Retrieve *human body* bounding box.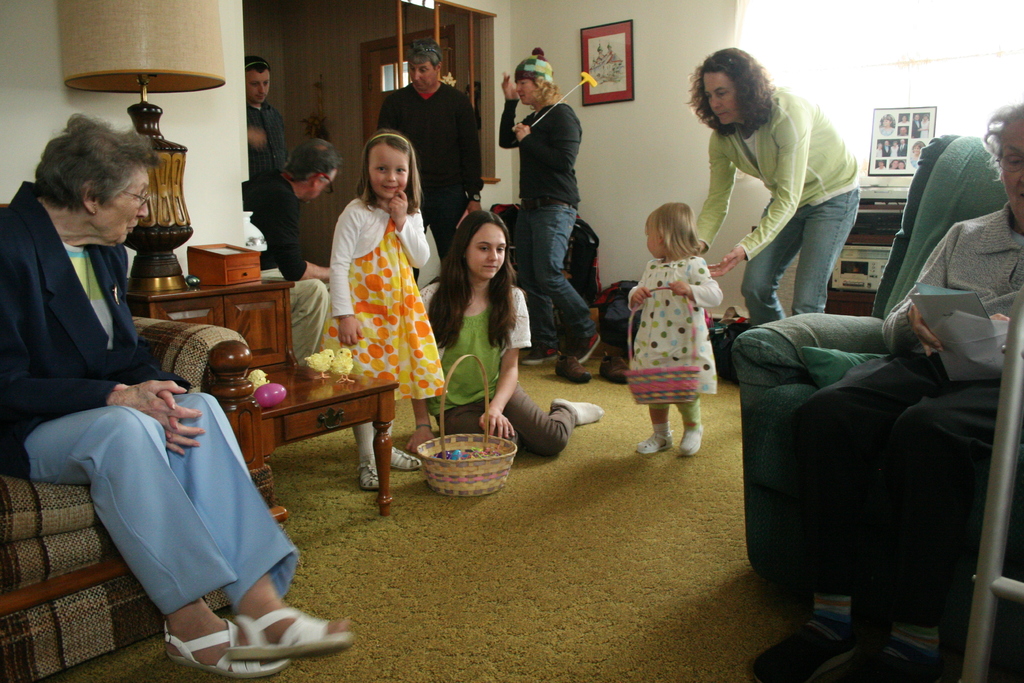
Bounding box: 326, 126, 457, 491.
